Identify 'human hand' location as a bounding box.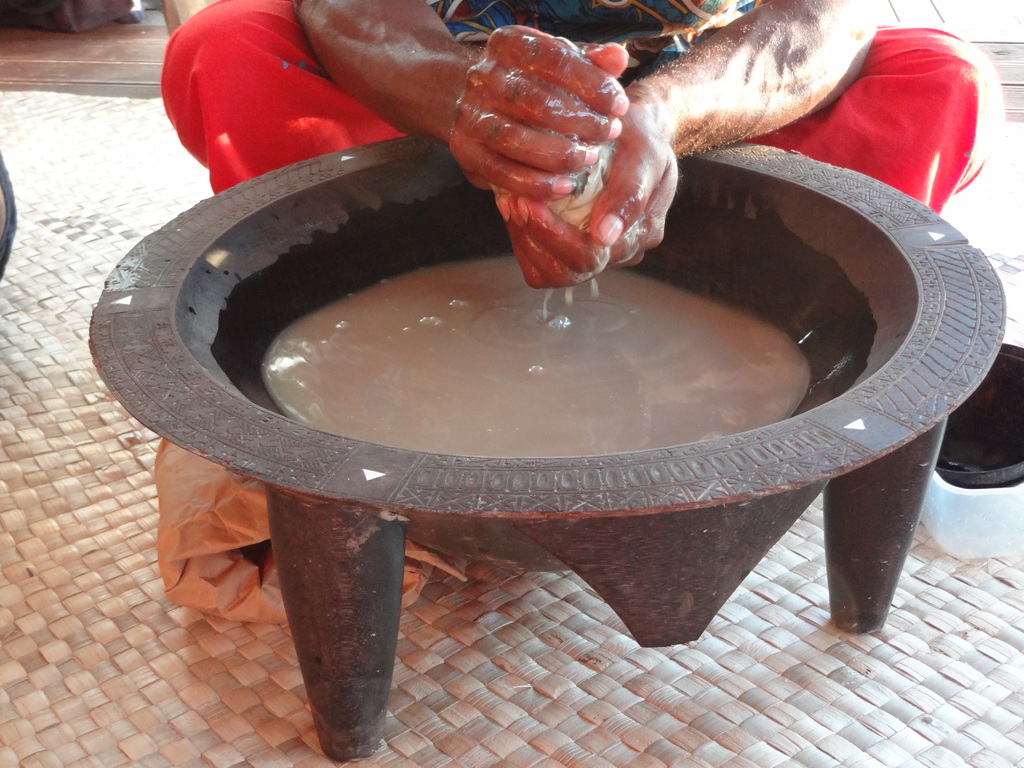
left=490, top=93, right=682, bottom=292.
